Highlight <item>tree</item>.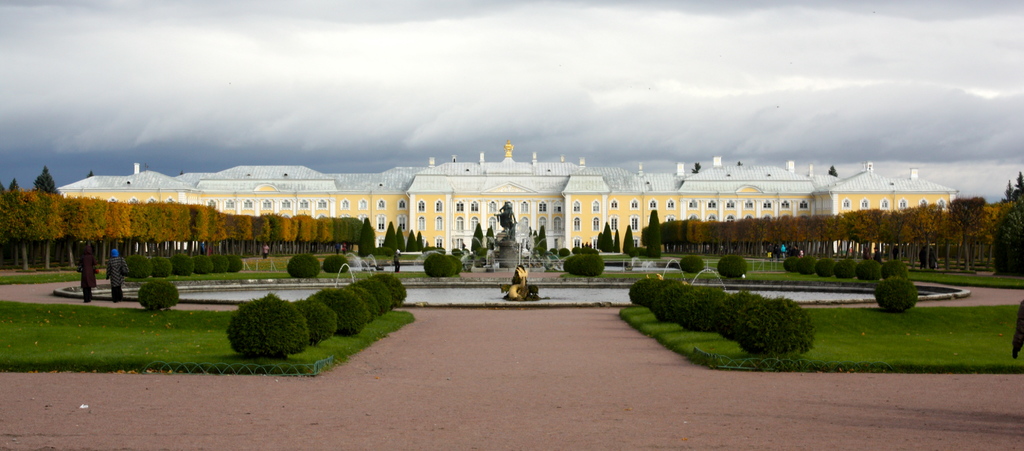
Highlighted region: 399,227,408,254.
